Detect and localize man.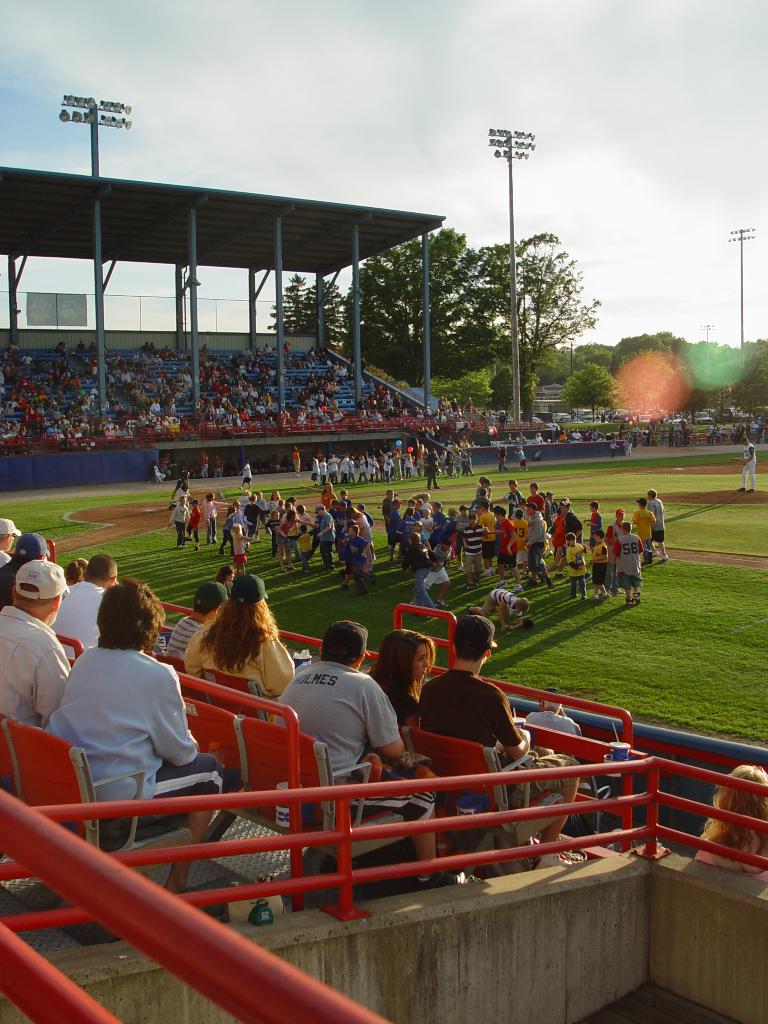
Localized at (x1=0, y1=560, x2=76, y2=733).
